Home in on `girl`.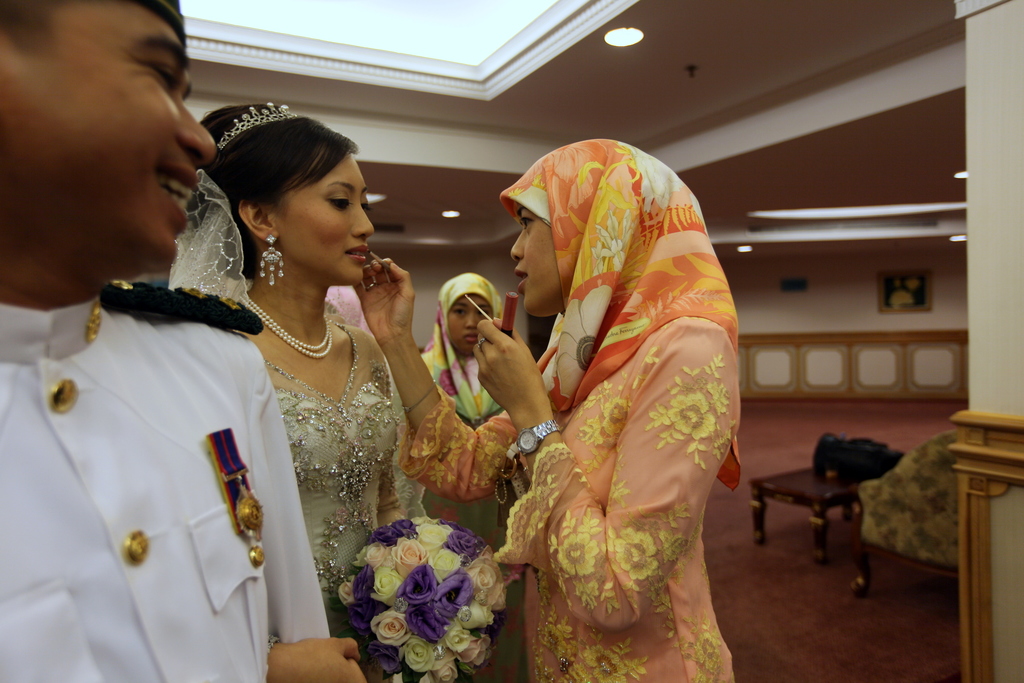
Homed in at box=[357, 142, 738, 682].
